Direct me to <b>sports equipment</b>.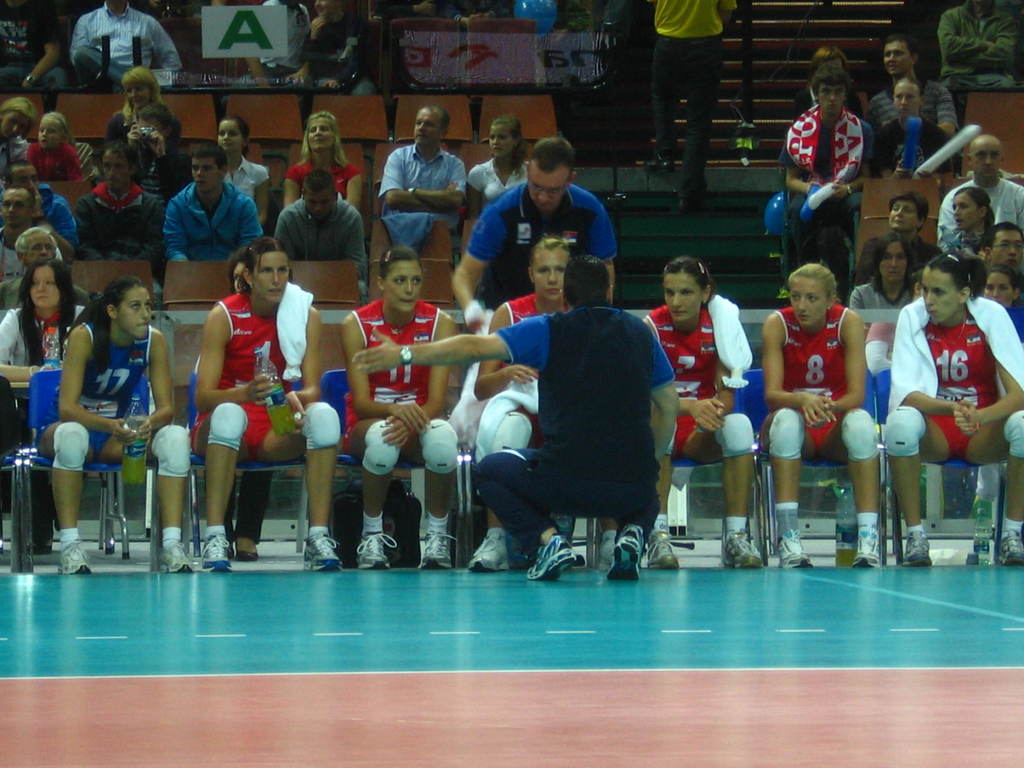
Direction: bbox=[202, 536, 229, 569].
